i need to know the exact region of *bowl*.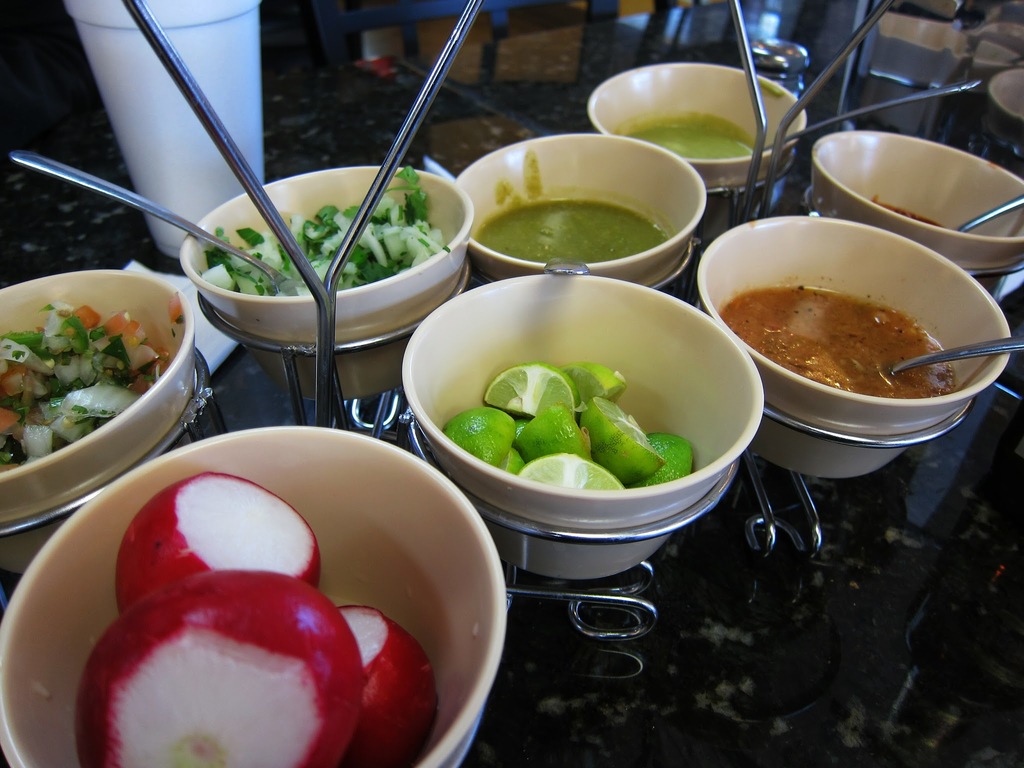
Region: Rect(456, 135, 703, 283).
